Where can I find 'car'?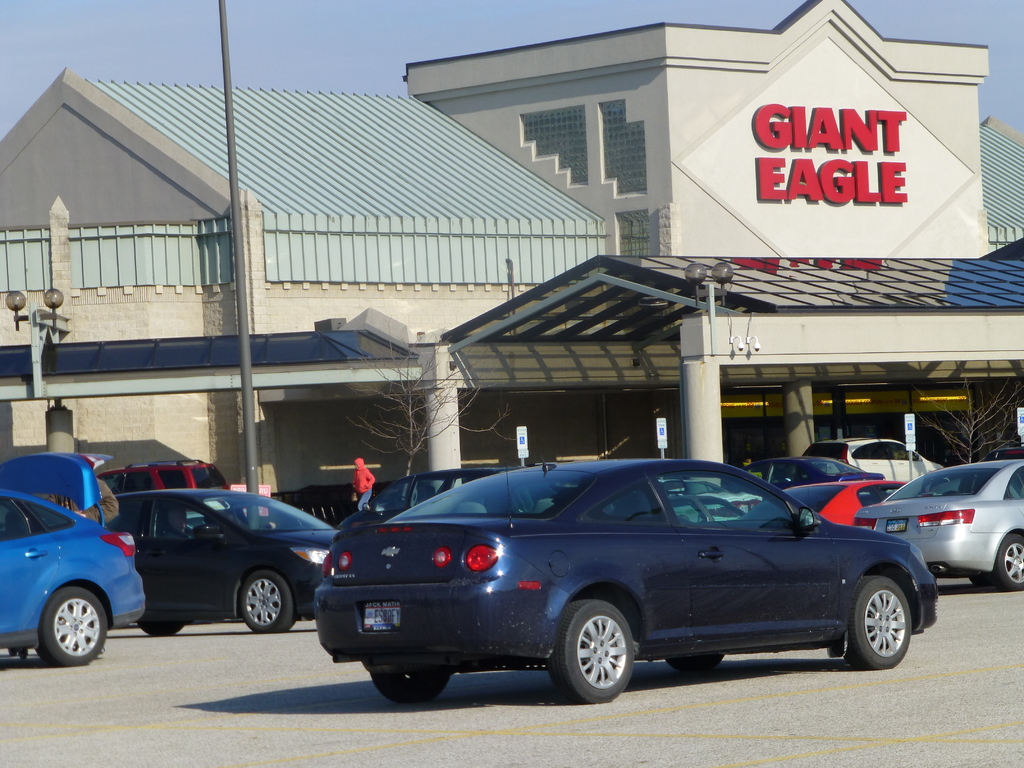
You can find it at x1=102 y1=486 x2=342 y2=635.
